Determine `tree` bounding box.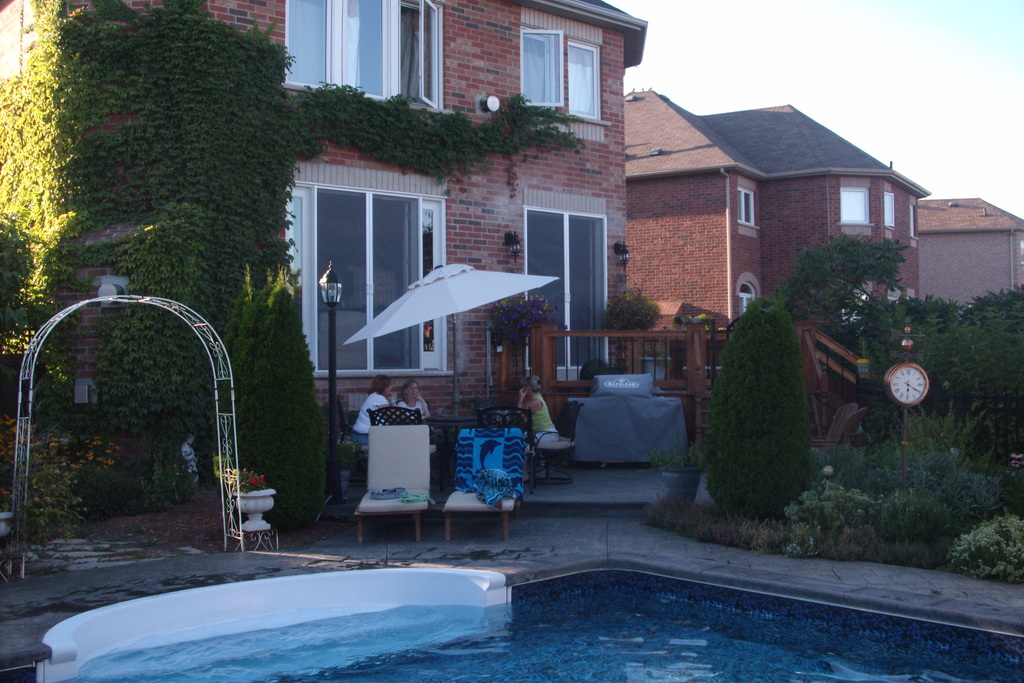
Determined: box(708, 265, 836, 527).
